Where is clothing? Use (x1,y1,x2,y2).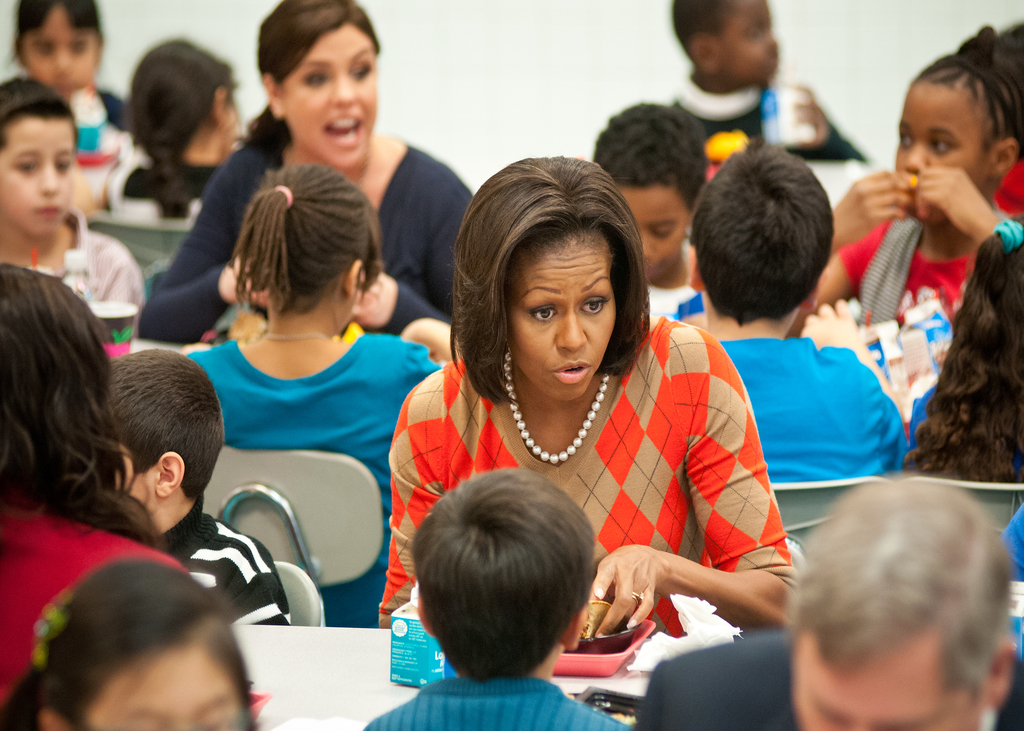
(149,120,467,333).
